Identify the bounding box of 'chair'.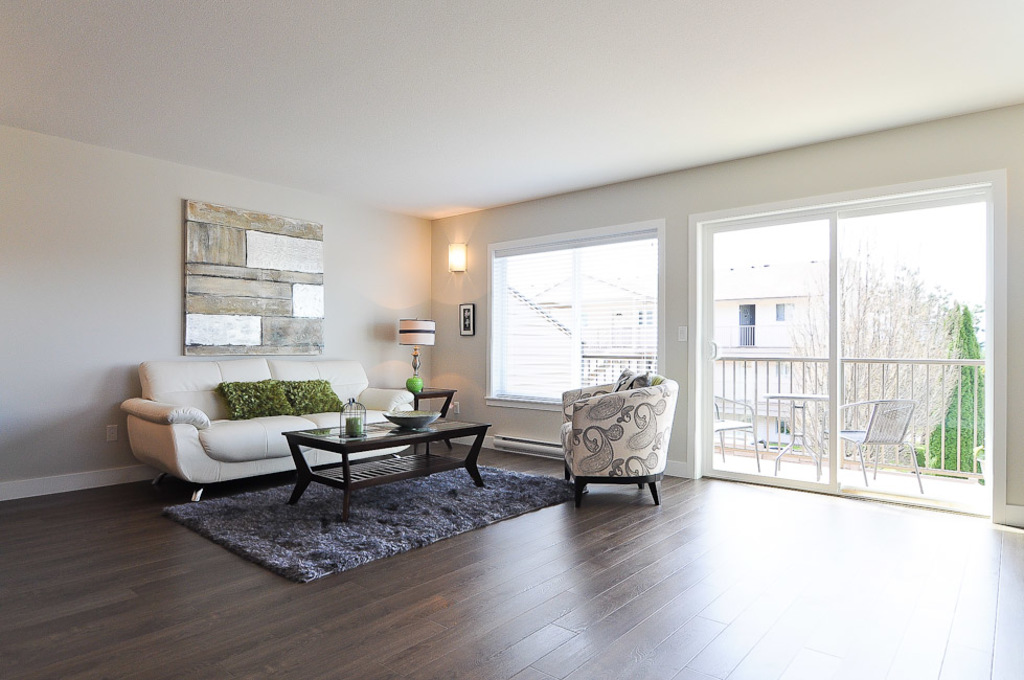
detection(816, 393, 923, 488).
